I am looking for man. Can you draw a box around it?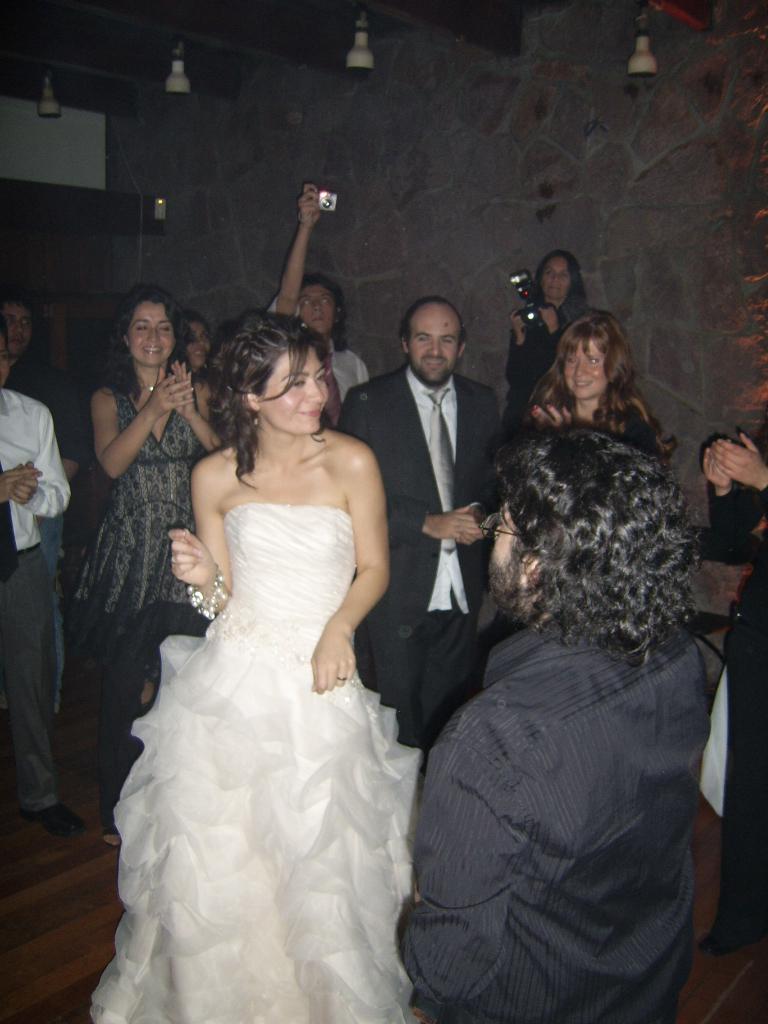
Sure, the bounding box is <box>331,289,501,753</box>.
